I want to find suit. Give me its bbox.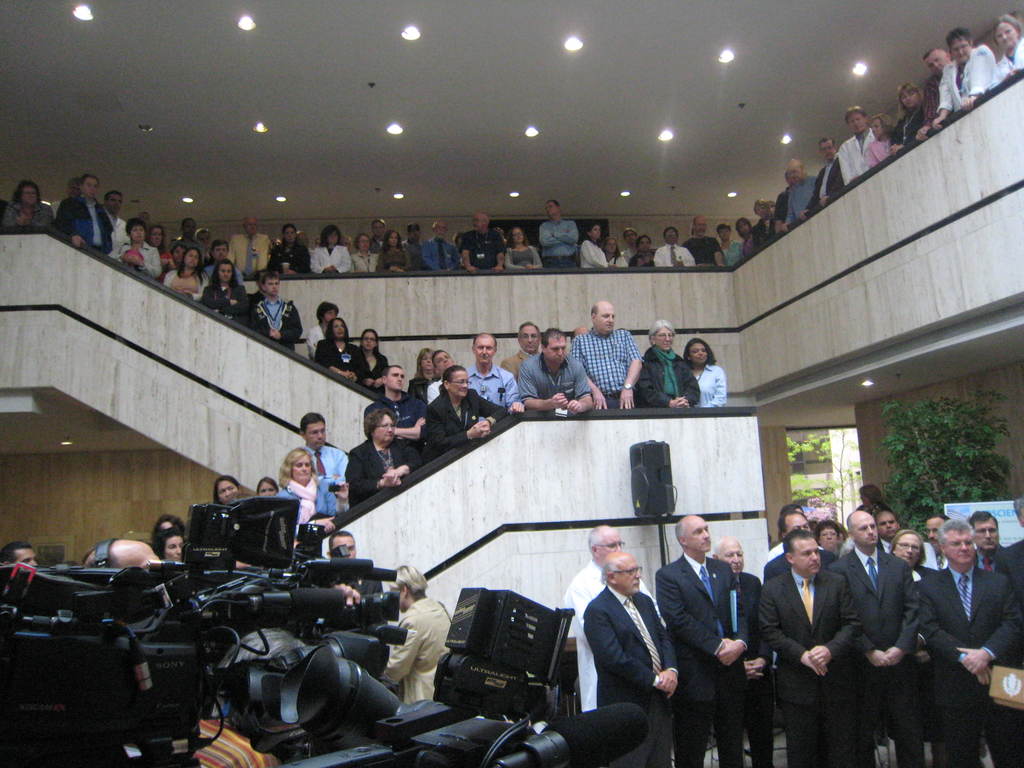
[909, 563, 943, 765].
